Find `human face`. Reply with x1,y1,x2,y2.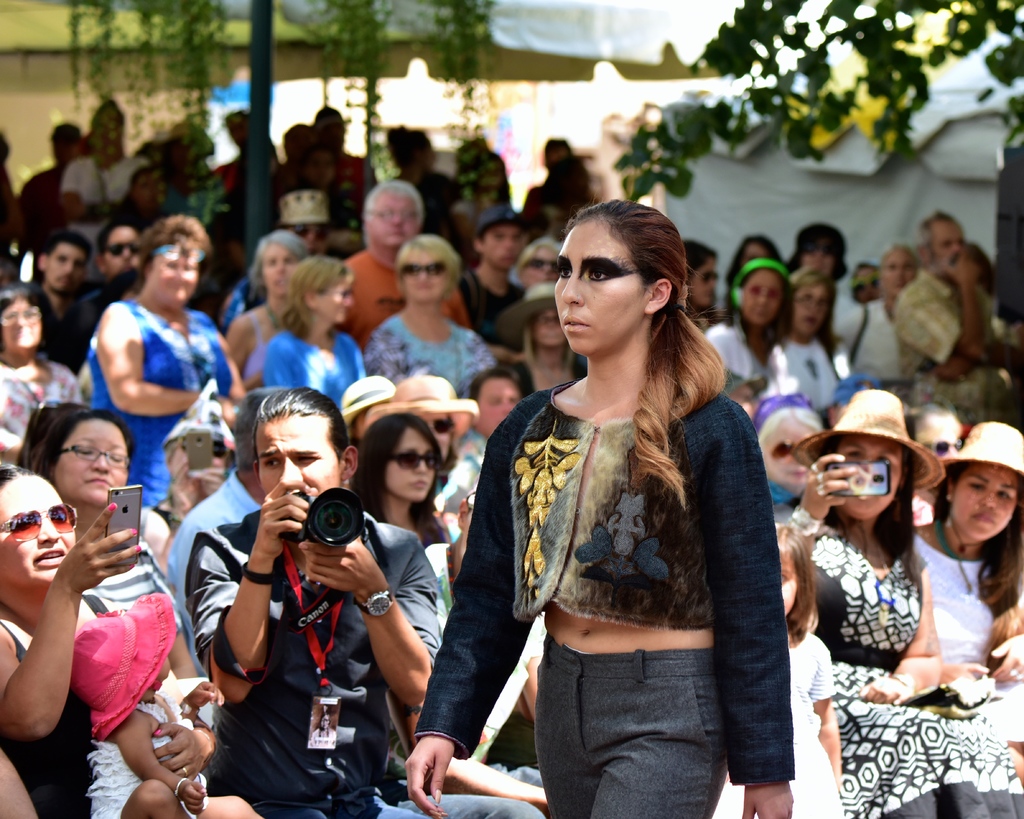
768,423,809,484.
